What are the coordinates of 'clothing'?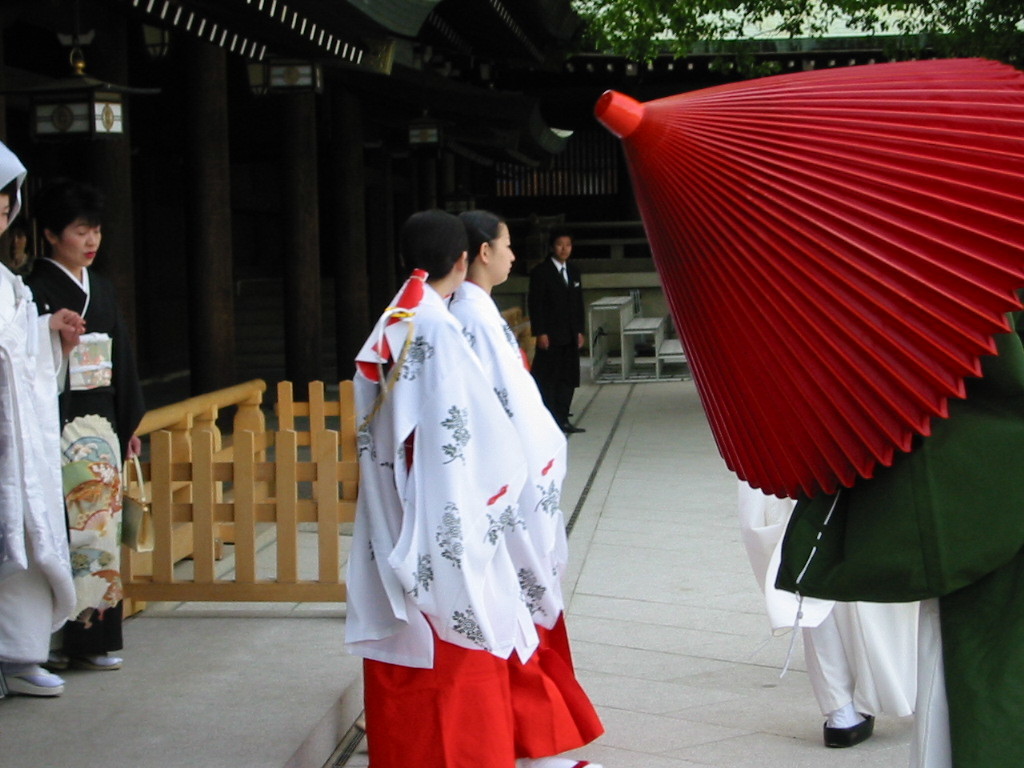
(left=773, top=291, right=1023, bottom=767).
